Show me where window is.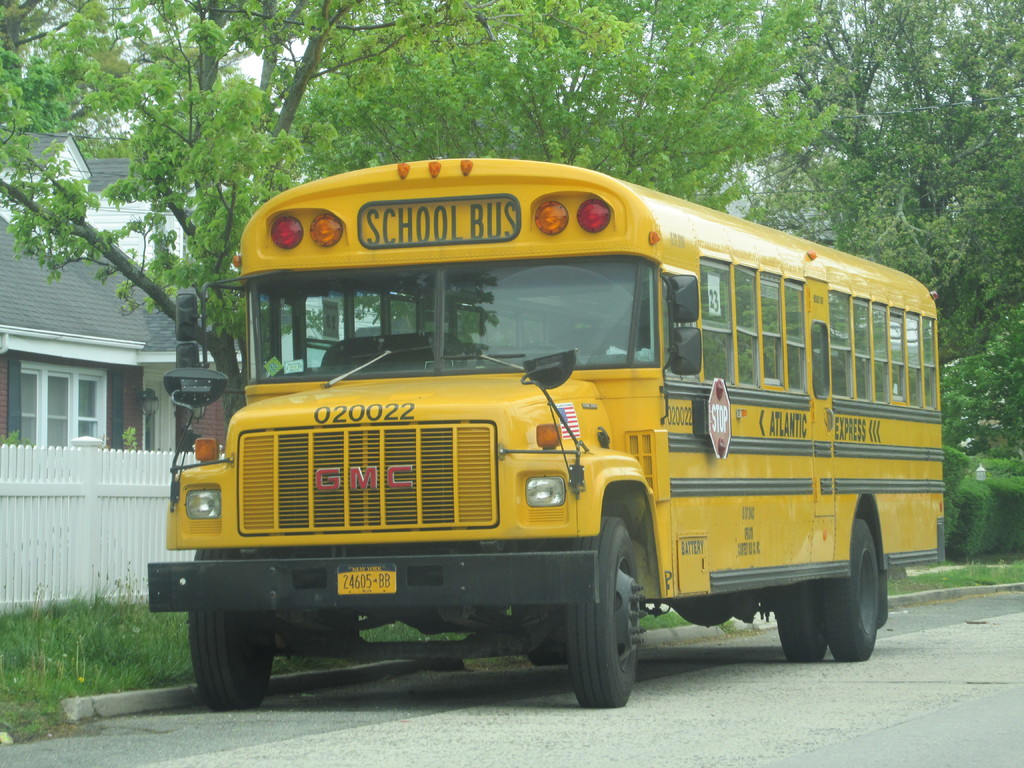
window is at Rect(767, 266, 789, 388).
